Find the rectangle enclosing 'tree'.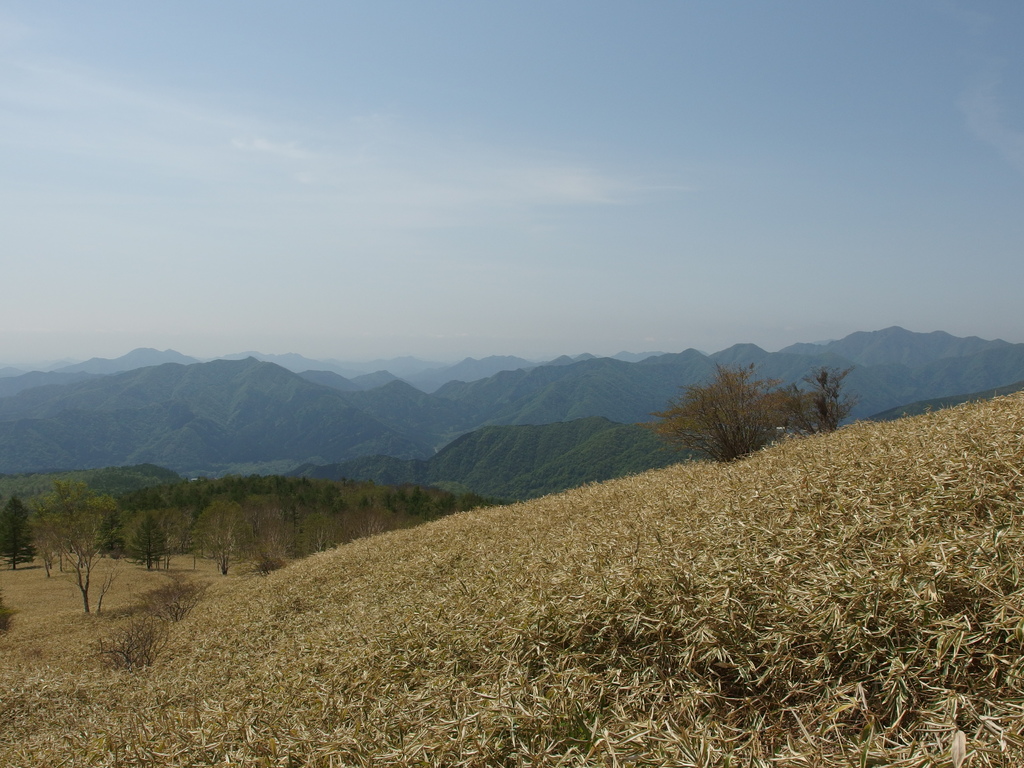
127/514/171/568.
